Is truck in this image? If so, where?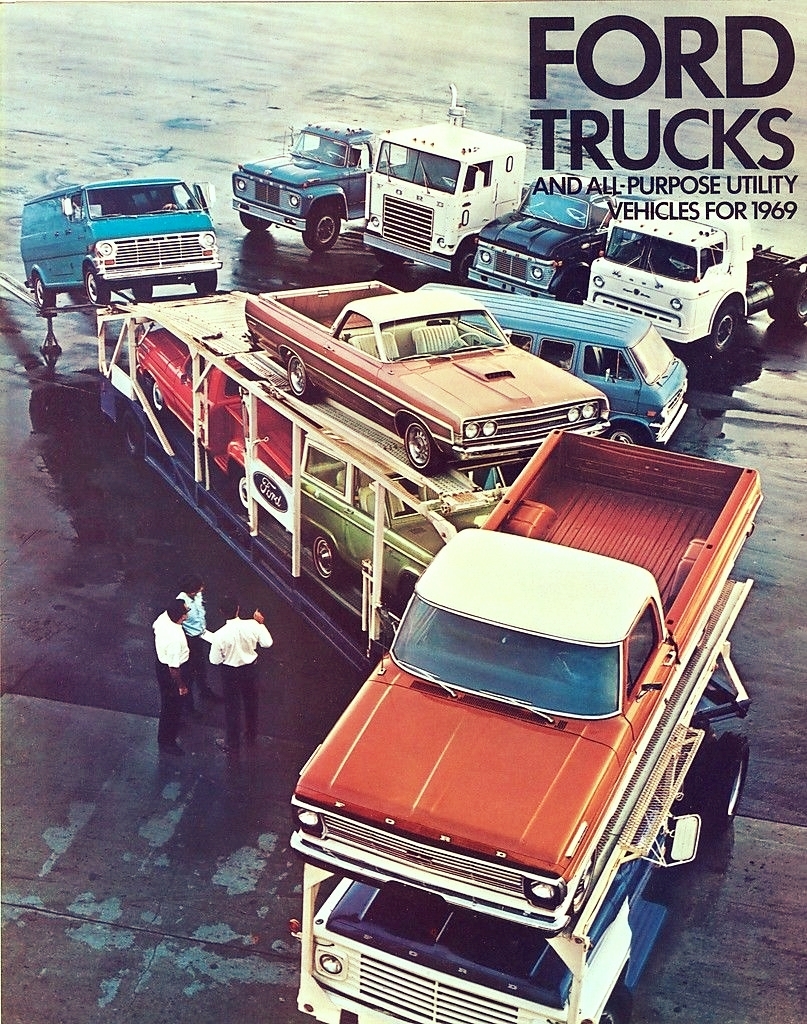
Yes, at bbox(263, 444, 555, 639).
